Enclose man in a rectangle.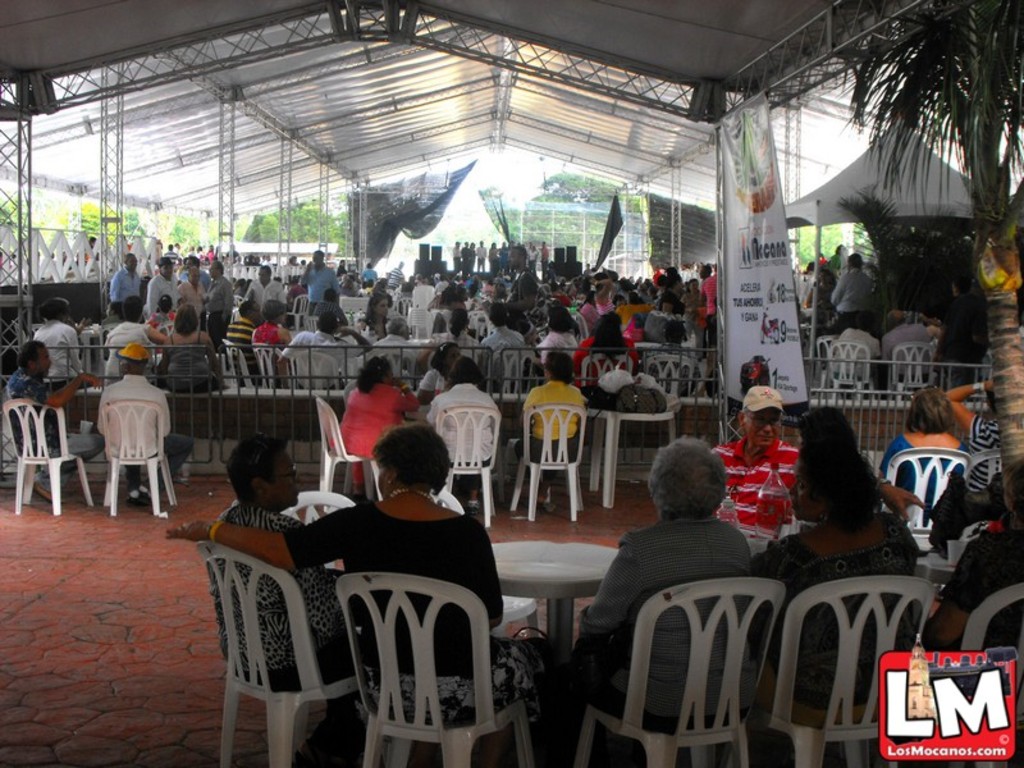
select_region(479, 301, 532, 388).
